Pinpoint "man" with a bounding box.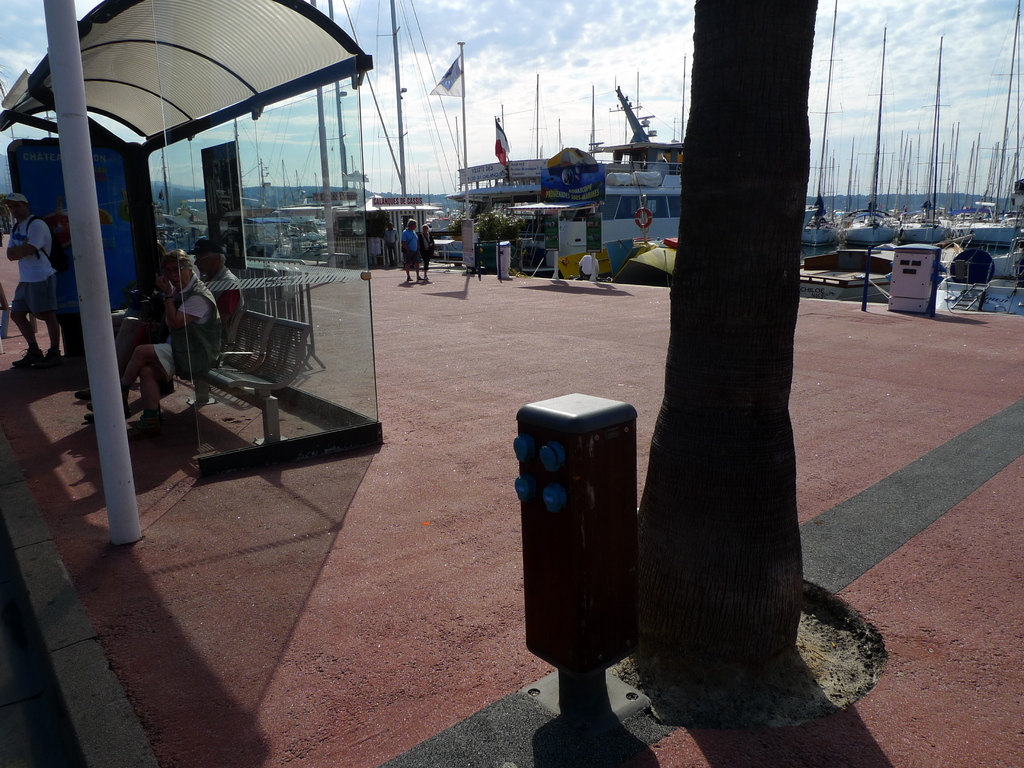
locate(578, 253, 604, 279).
